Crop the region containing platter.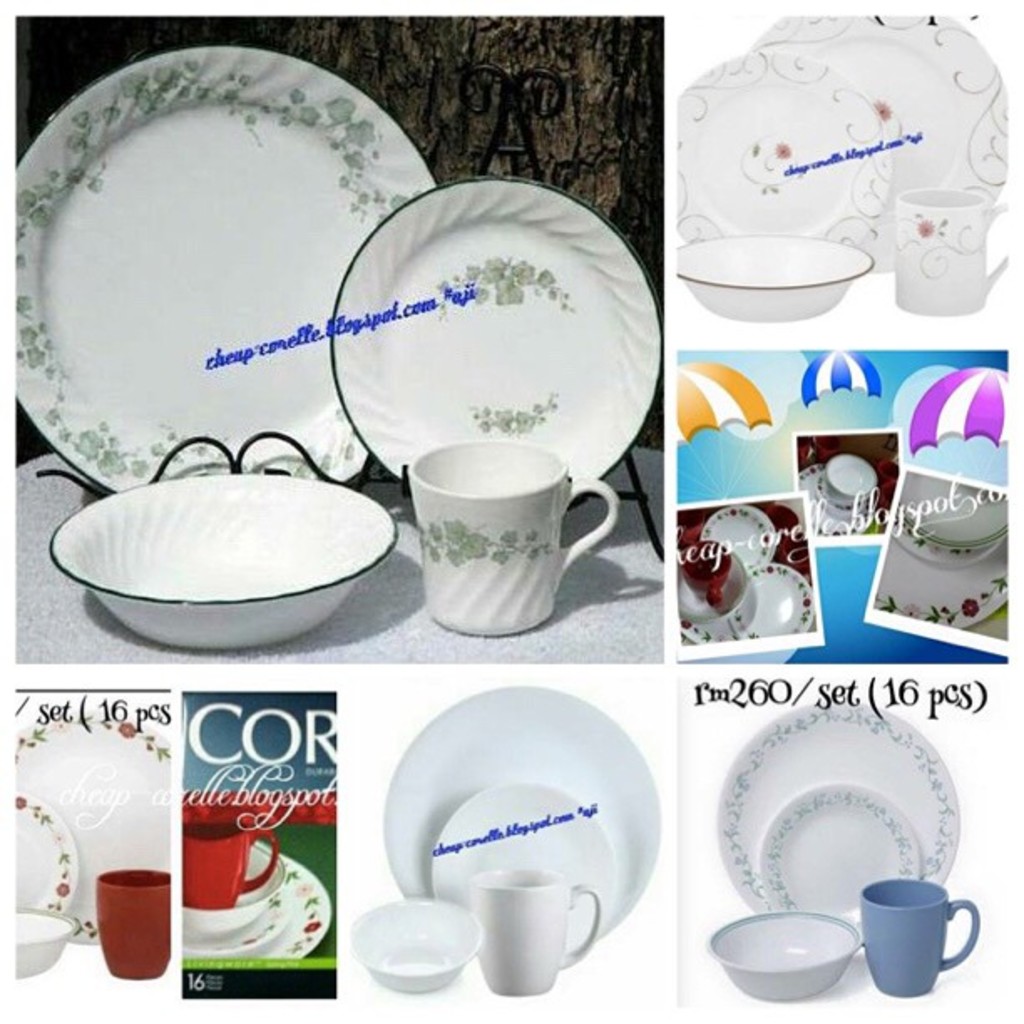
Crop region: {"x1": 676, "y1": 50, "x2": 883, "y2": 251}.
